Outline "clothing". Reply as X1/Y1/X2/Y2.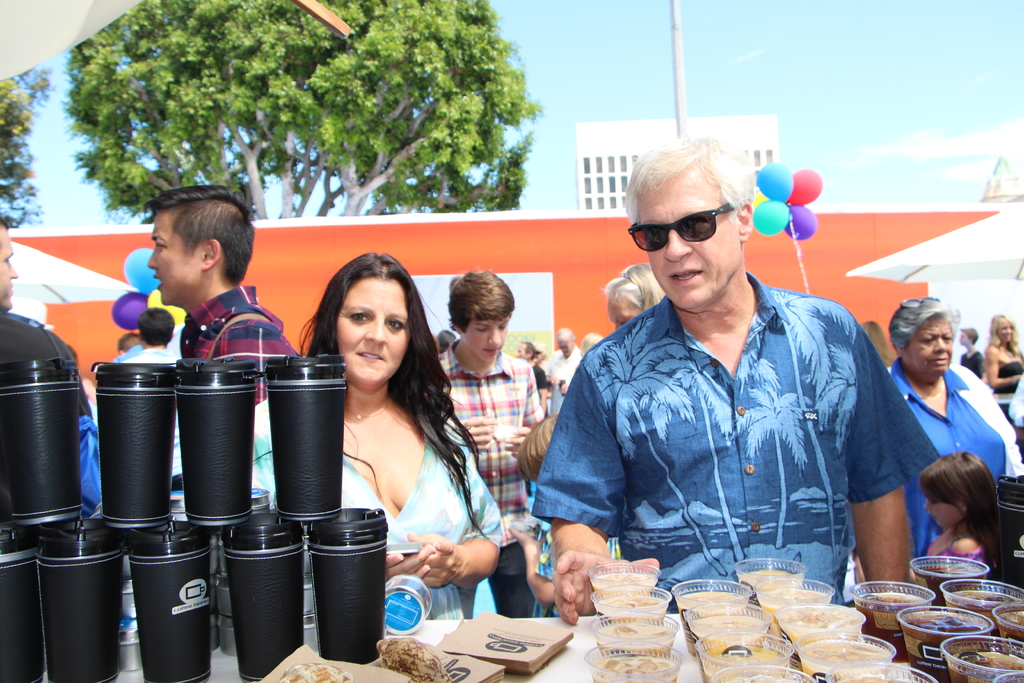
532/272/941/613.
